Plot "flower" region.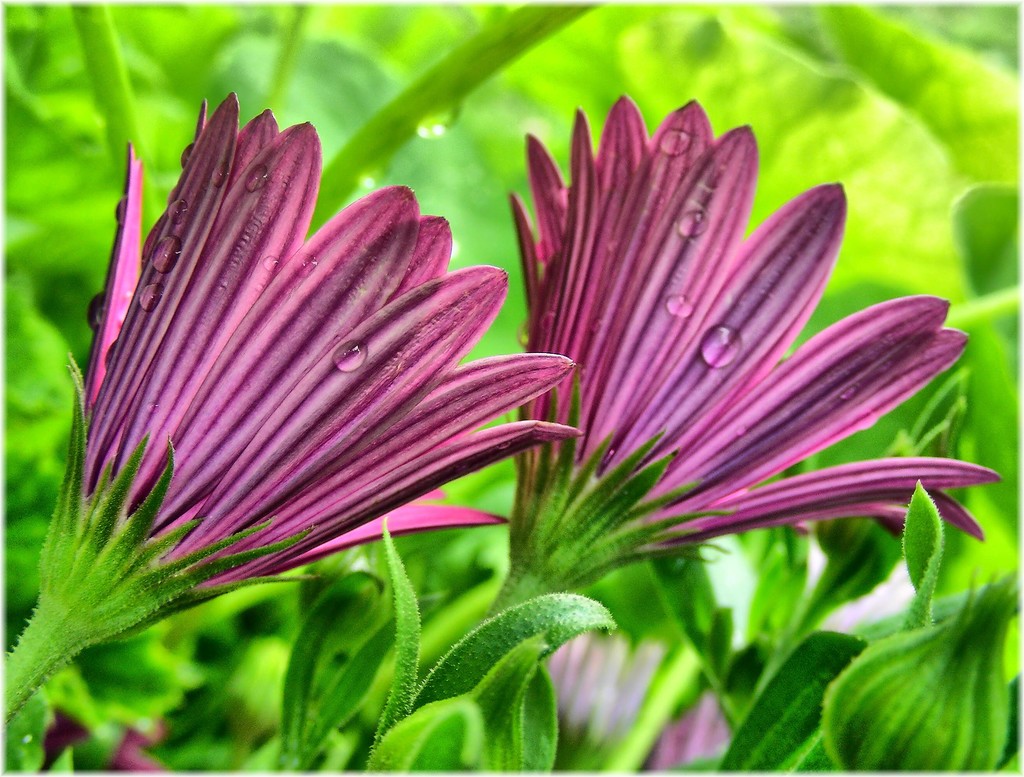
Plotted at bbox(648, 675, 727, 775).
